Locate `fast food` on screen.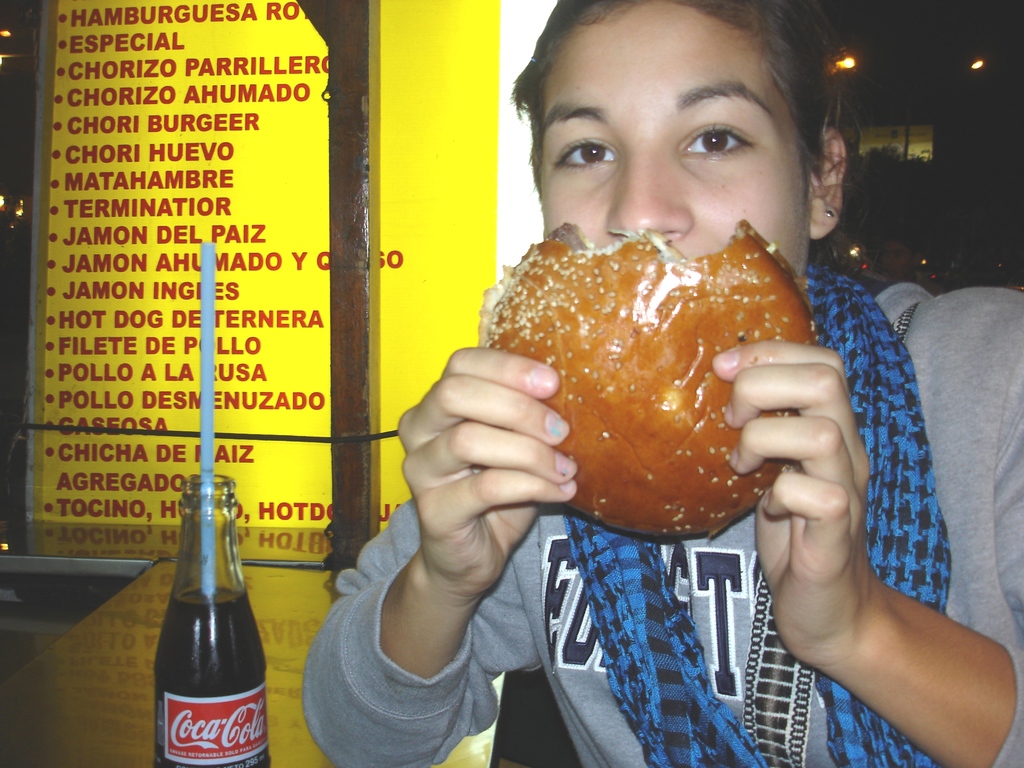
On screen at (474, 193, 841, 529).
